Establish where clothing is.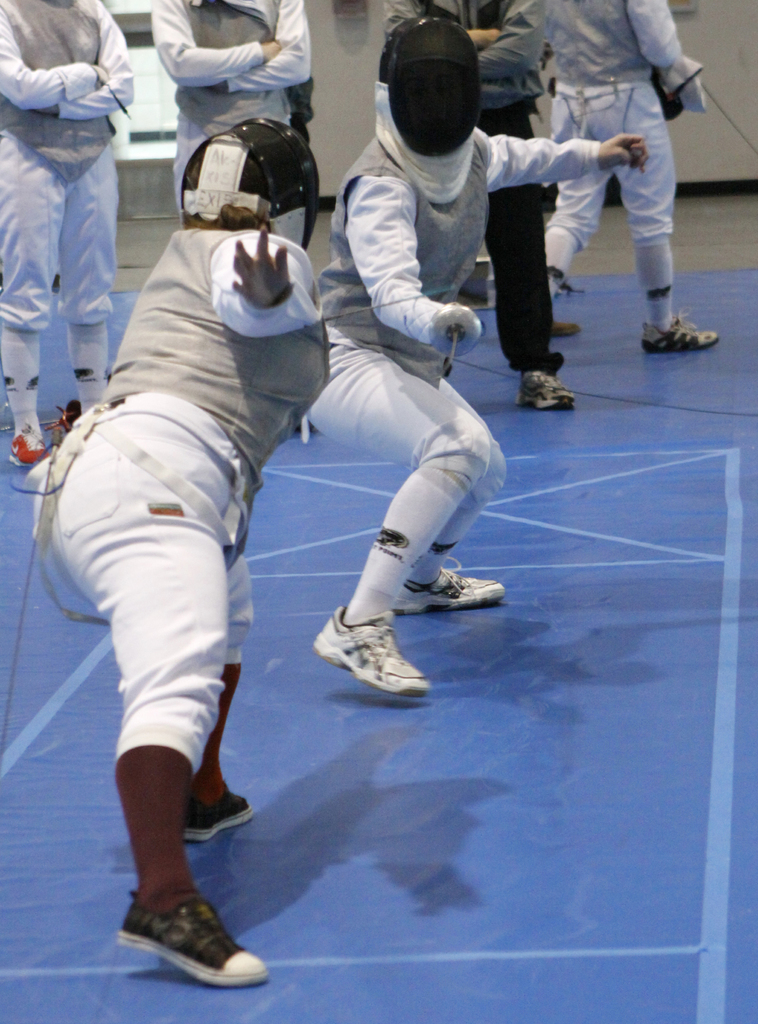
Established at pyautogui.locateOnScreen(544, 0, 688, 243).
